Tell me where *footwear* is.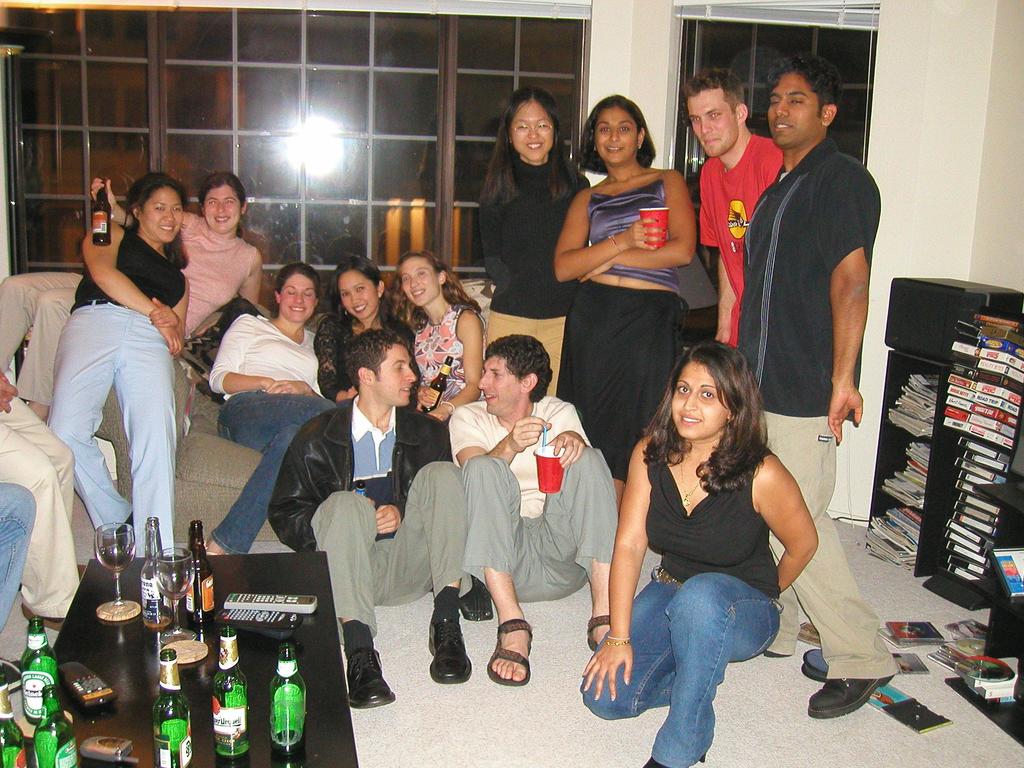
*footwear* is at box=[456, 576, 495, 622].
